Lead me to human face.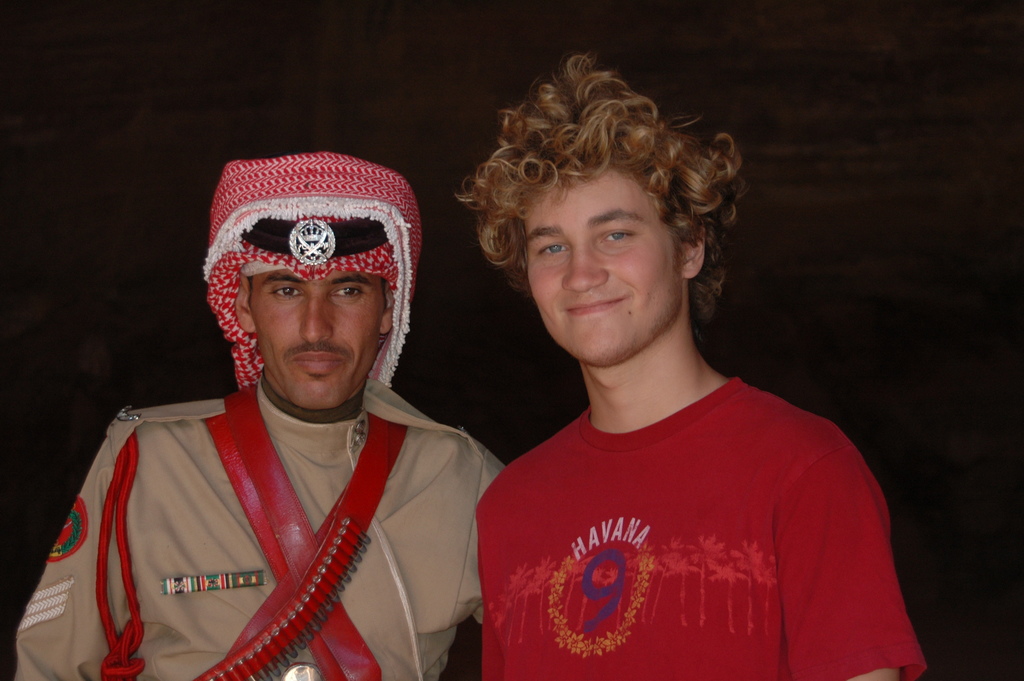
Lead to <box>253,268,390,408</box>.
